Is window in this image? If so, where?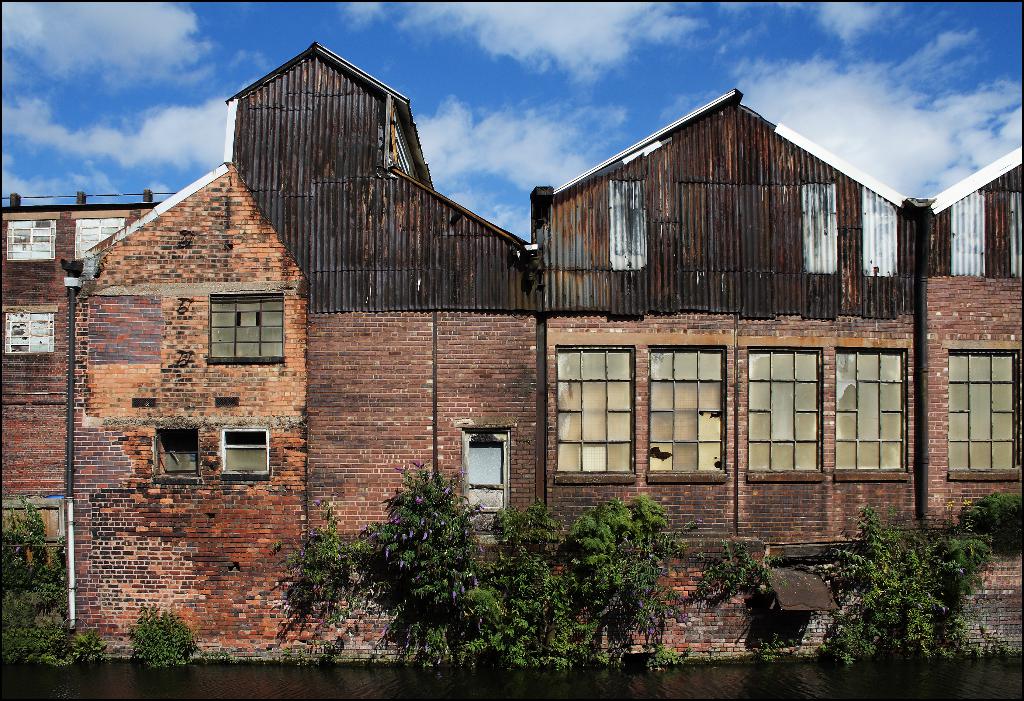
Yes, at BBox(216, 428, 270, 475).
